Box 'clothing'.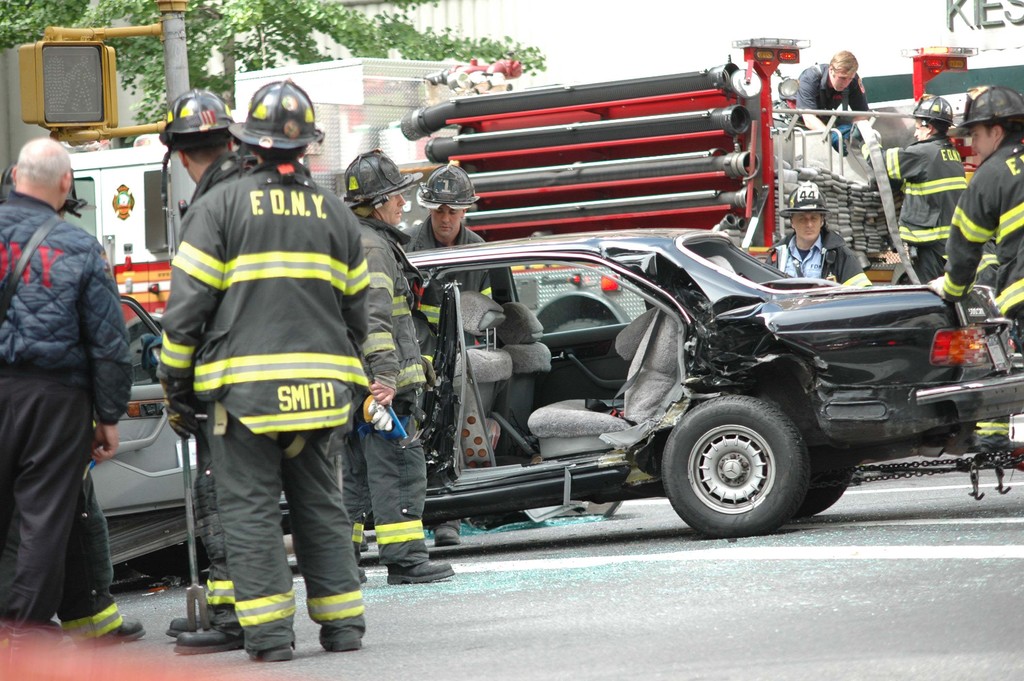
l=947, t=140, r=1023, b=445.
